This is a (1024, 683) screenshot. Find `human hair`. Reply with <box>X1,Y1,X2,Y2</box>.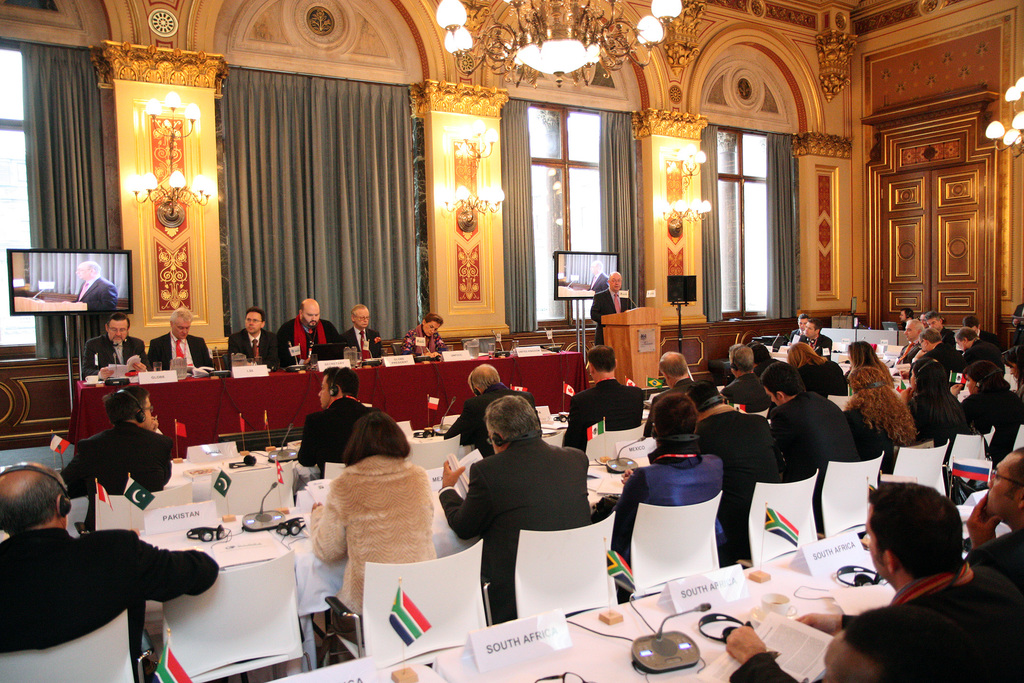
<box>904,309,916,318</box>.
